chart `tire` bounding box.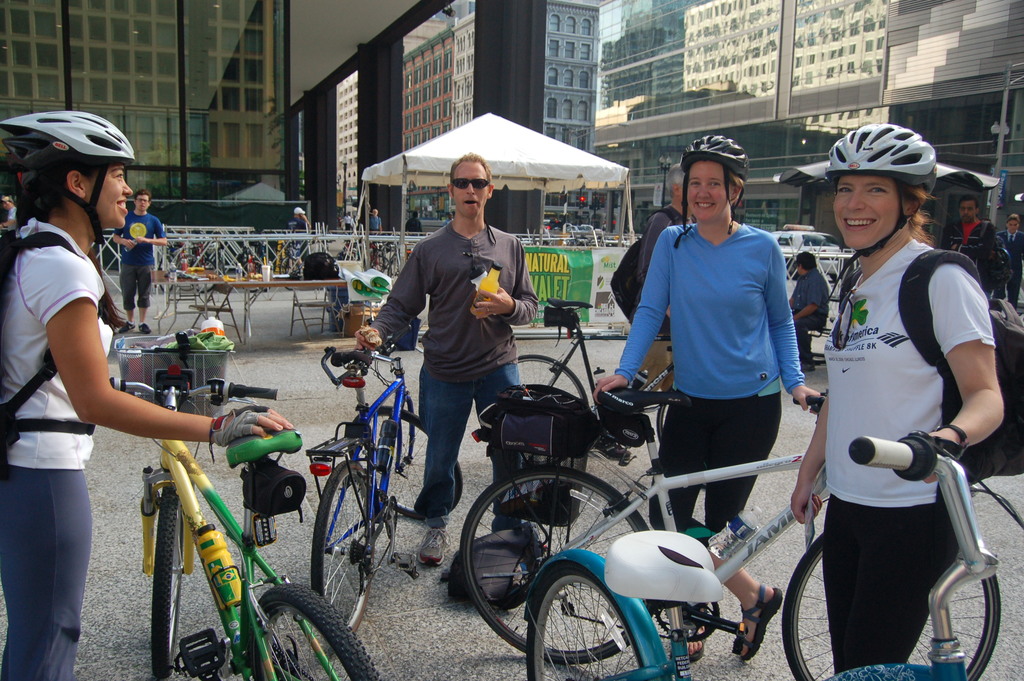
Charted: l=238, t=578, r=381, b=680.
